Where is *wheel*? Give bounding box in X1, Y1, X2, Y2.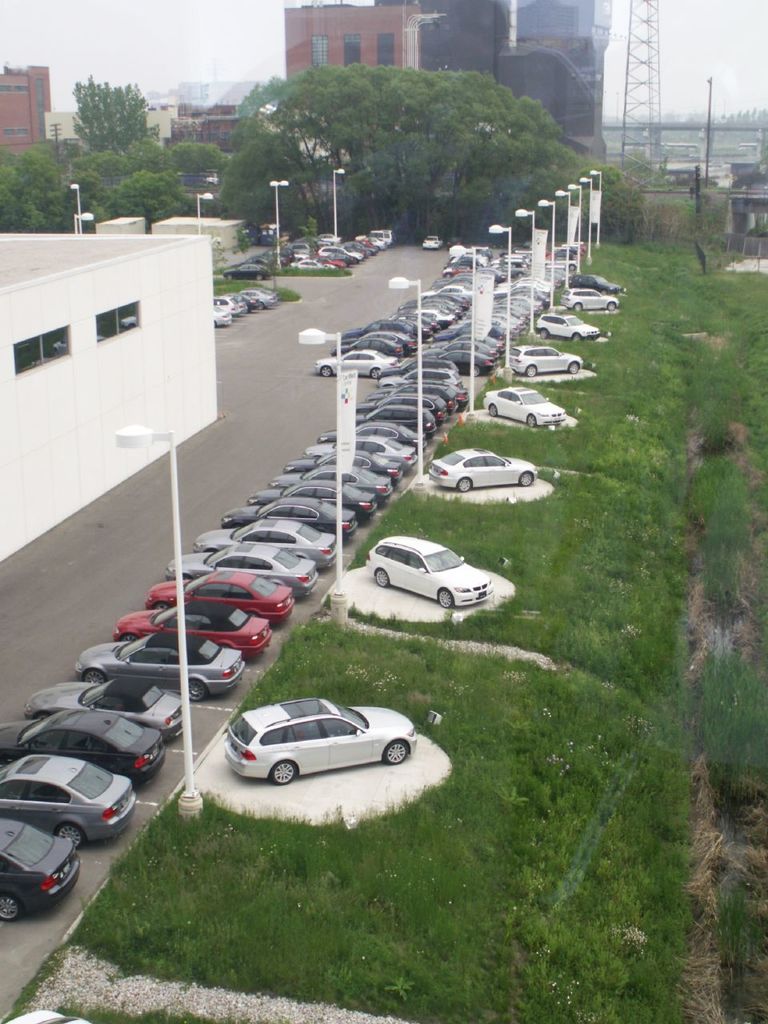
57, 822, 83, 850.
